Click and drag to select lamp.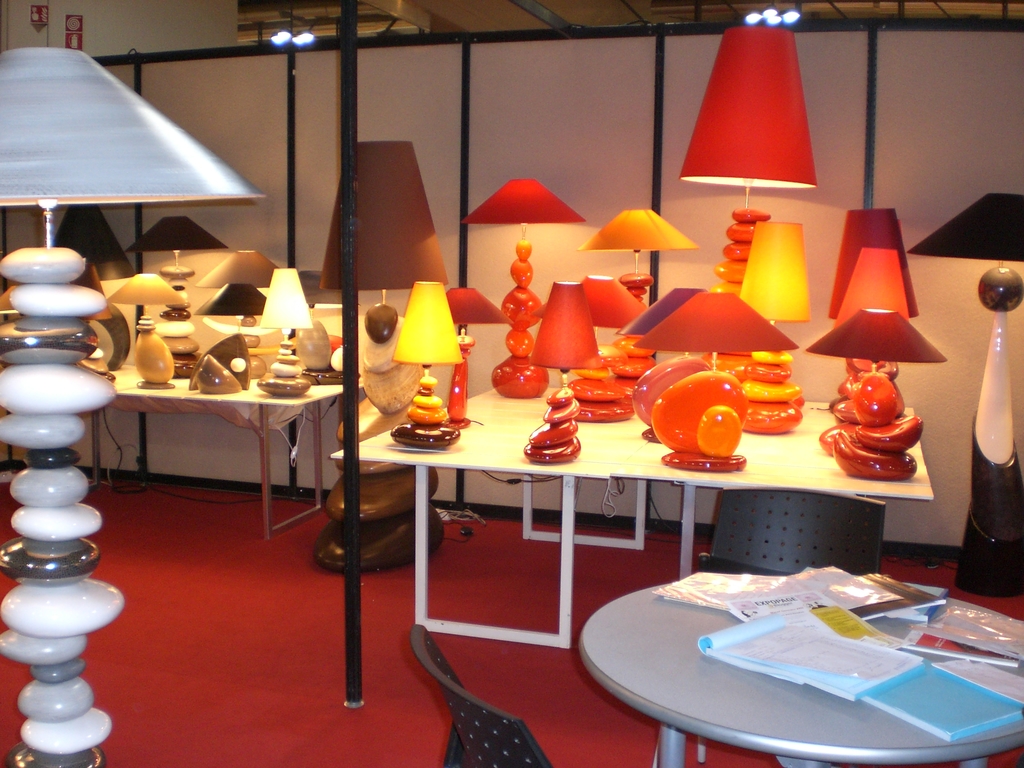
Selection: locate(0, 285, 28, 319).
